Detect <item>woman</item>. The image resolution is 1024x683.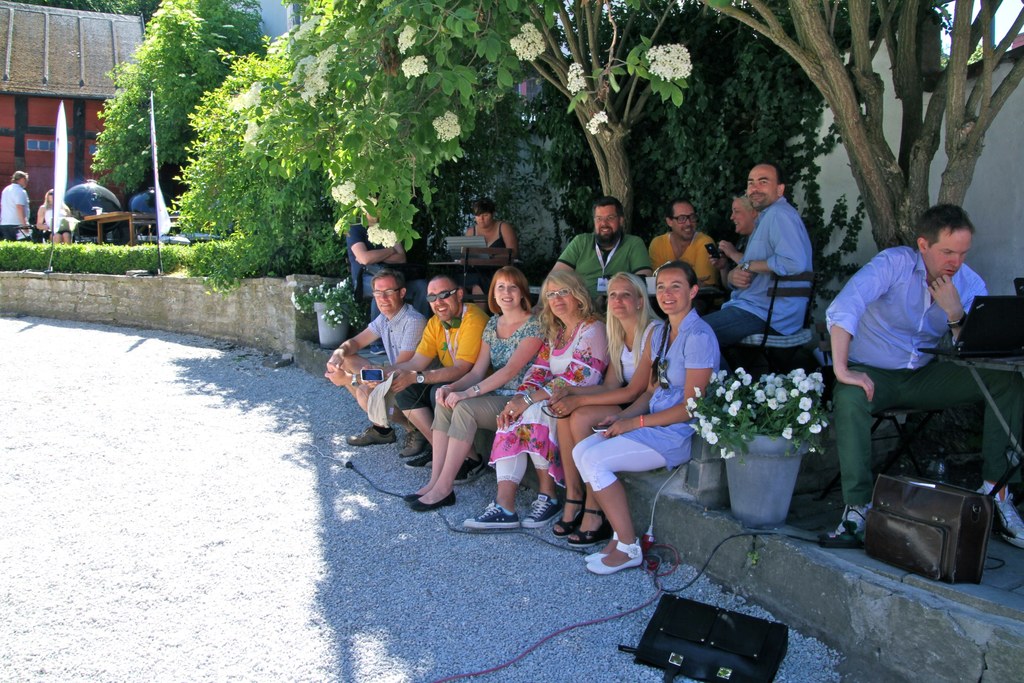
box=[400, 268, 550, 514].
